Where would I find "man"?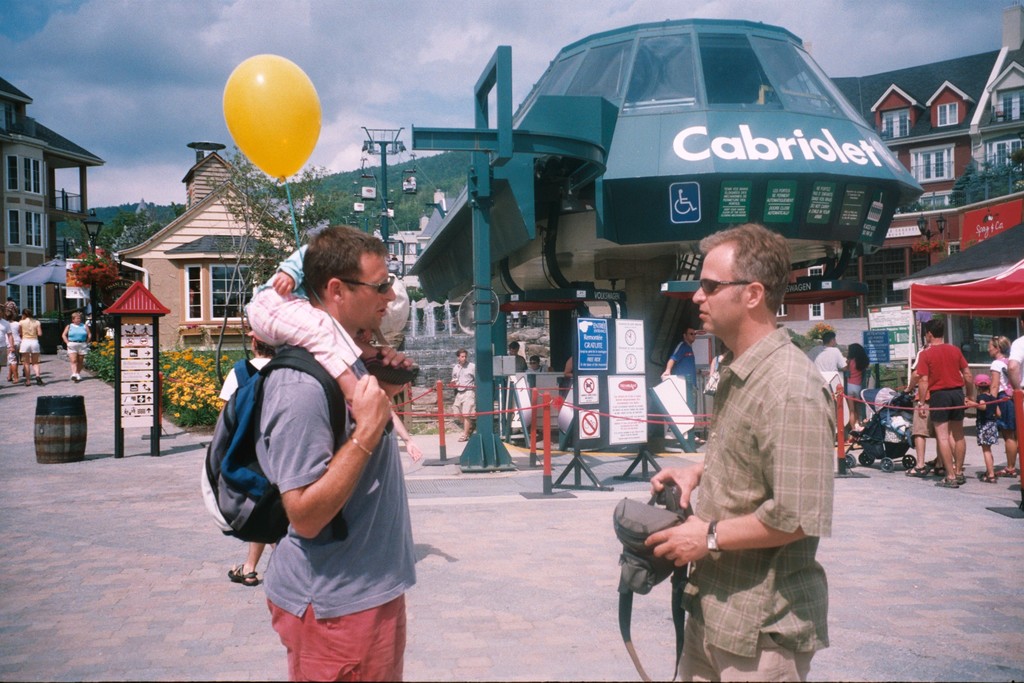
At (x1=451, y1=352, x2=479, y2=443).
